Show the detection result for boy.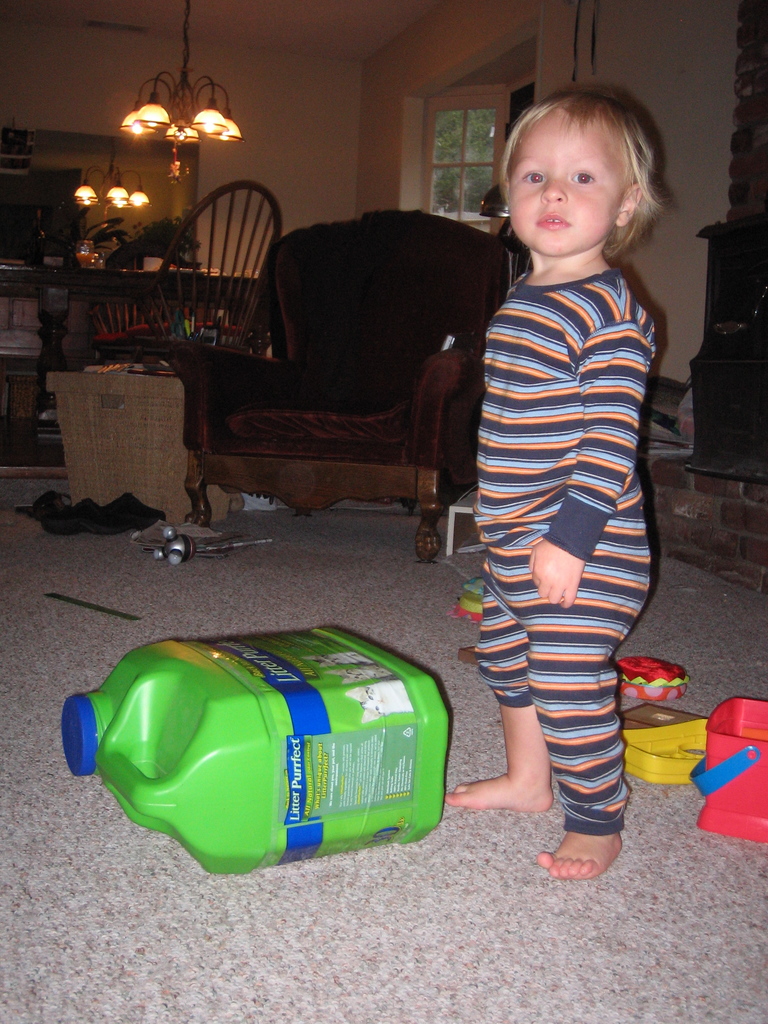
pyautogui.locateOnScreen(444, 86, 680, 826).
